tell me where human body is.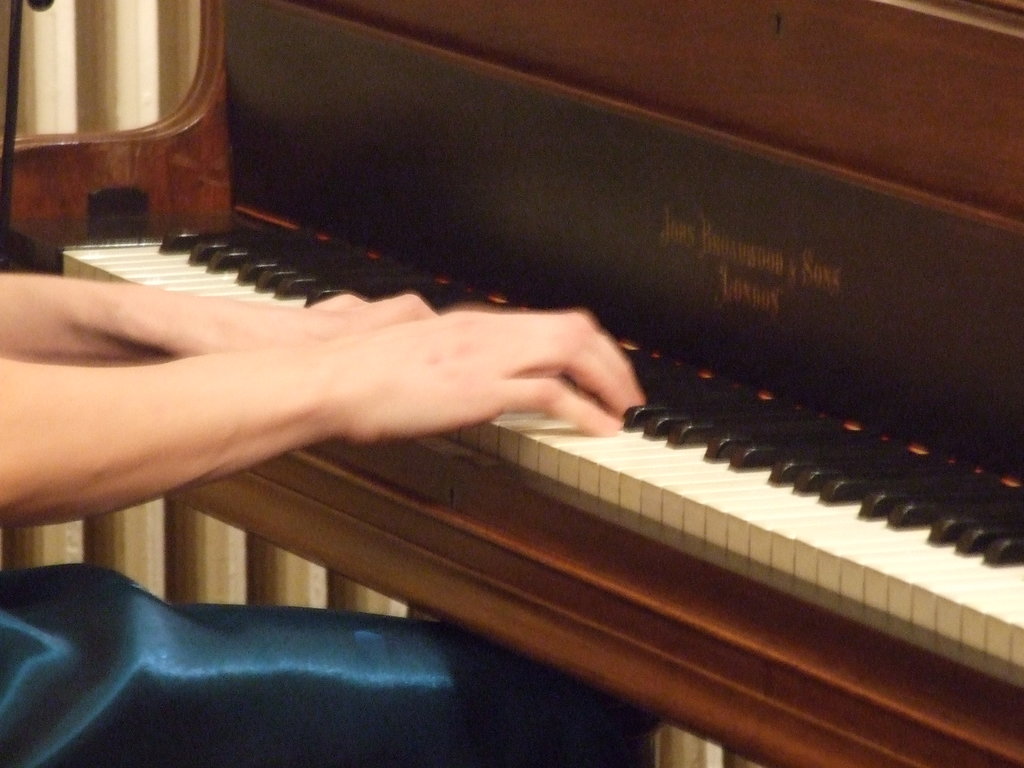
human body is at select_region(0, 265, 648, 767).
